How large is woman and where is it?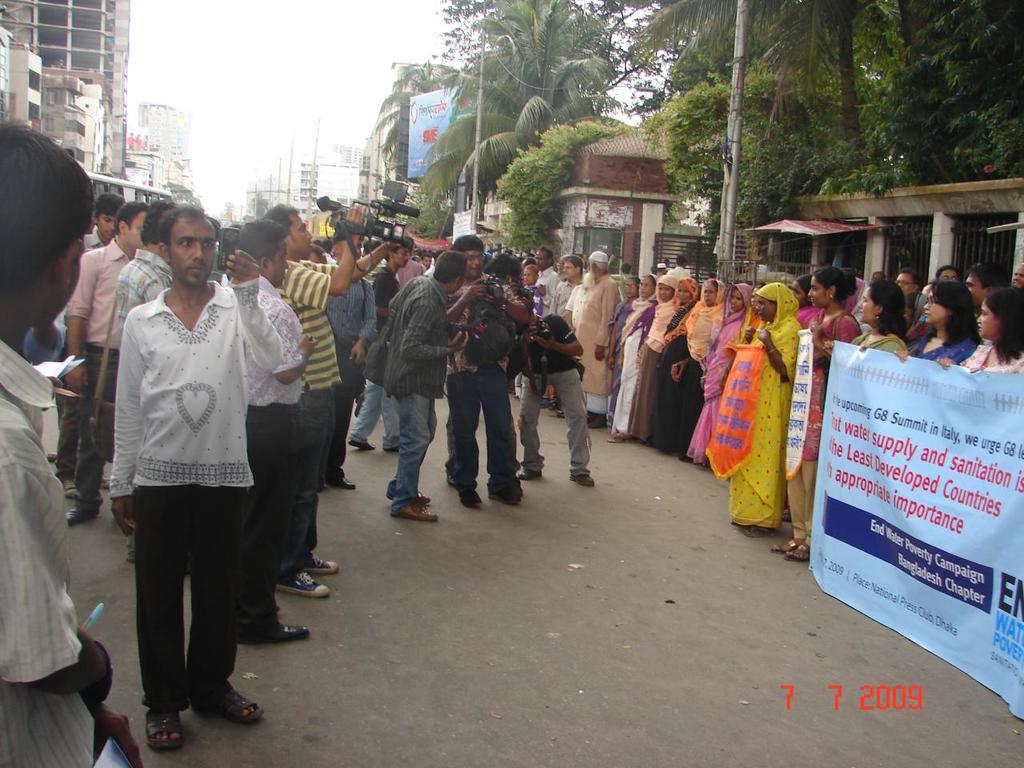
Bounding box: x1=611 y1=272 x2=658 y2=440.
